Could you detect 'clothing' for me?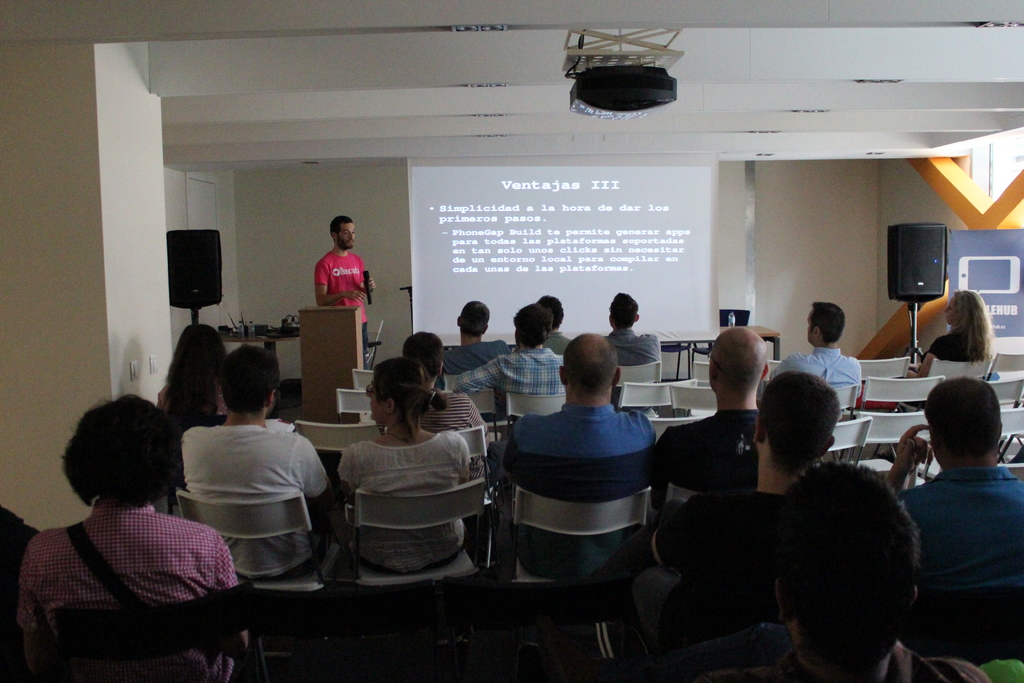
Detection result: bbox=[929, 334, 981, 360].
